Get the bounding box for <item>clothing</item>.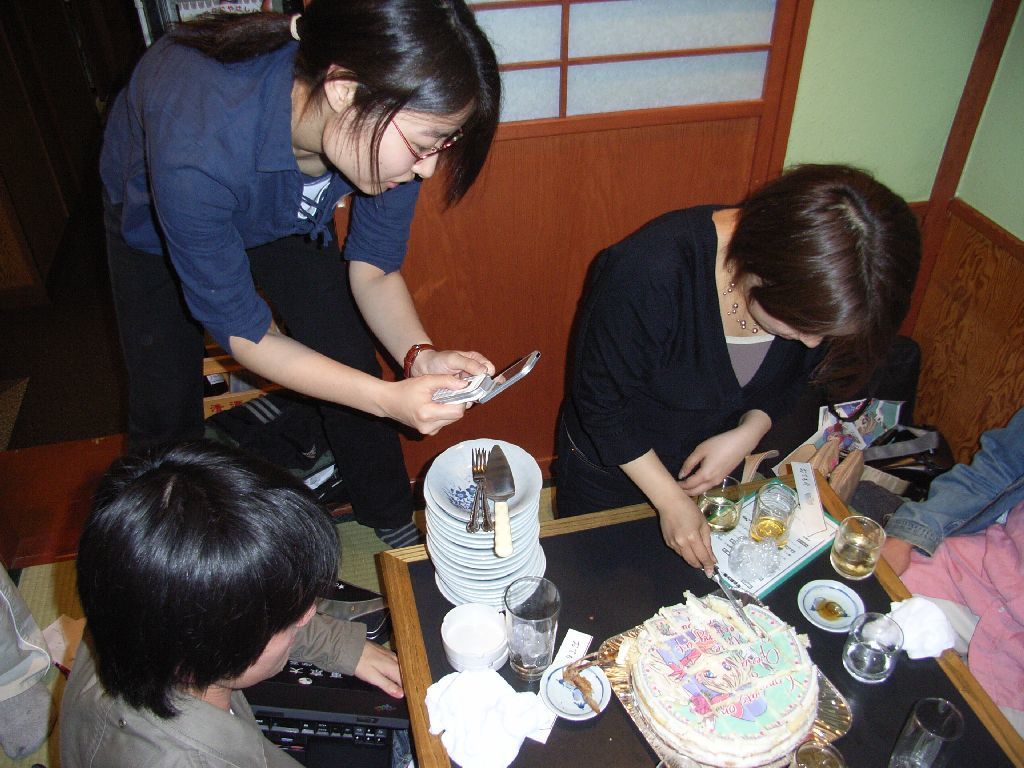
[101,13,428,563].
